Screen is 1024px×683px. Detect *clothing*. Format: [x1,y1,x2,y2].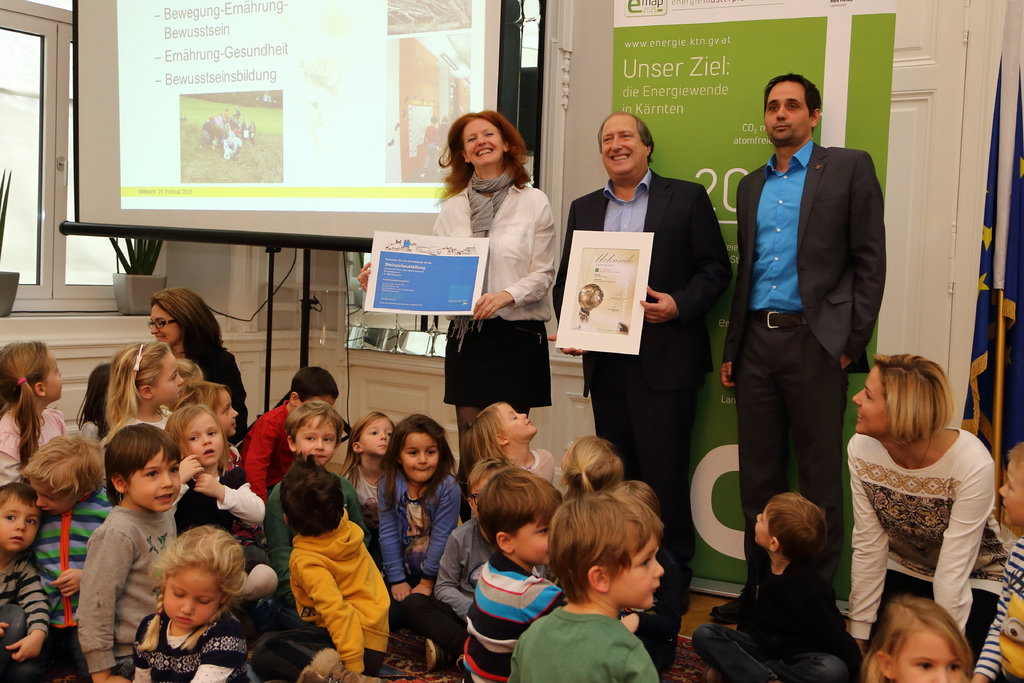
[402,516,491,657].
